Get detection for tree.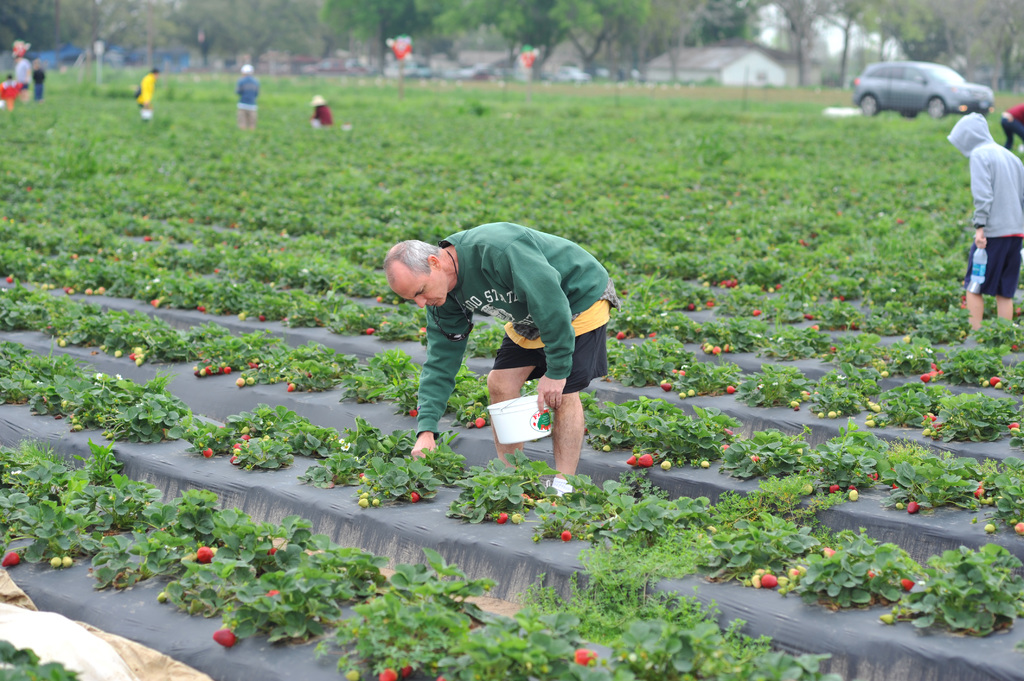
Detection: box(69, 0, 123, 59).
